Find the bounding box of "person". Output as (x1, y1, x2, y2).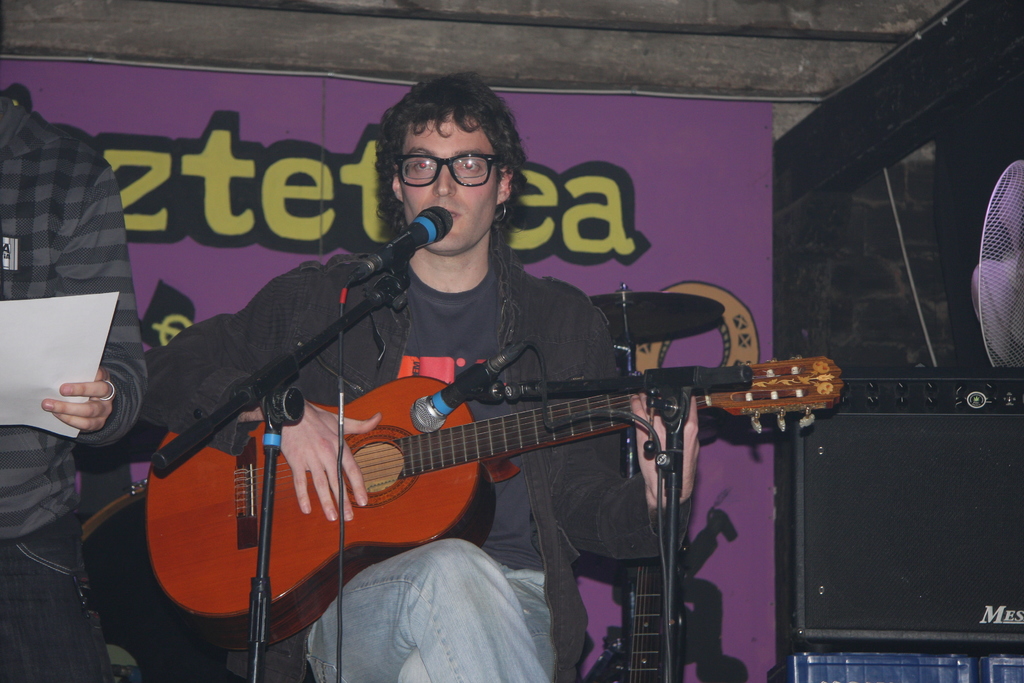
(142, 77, 707, 682).
